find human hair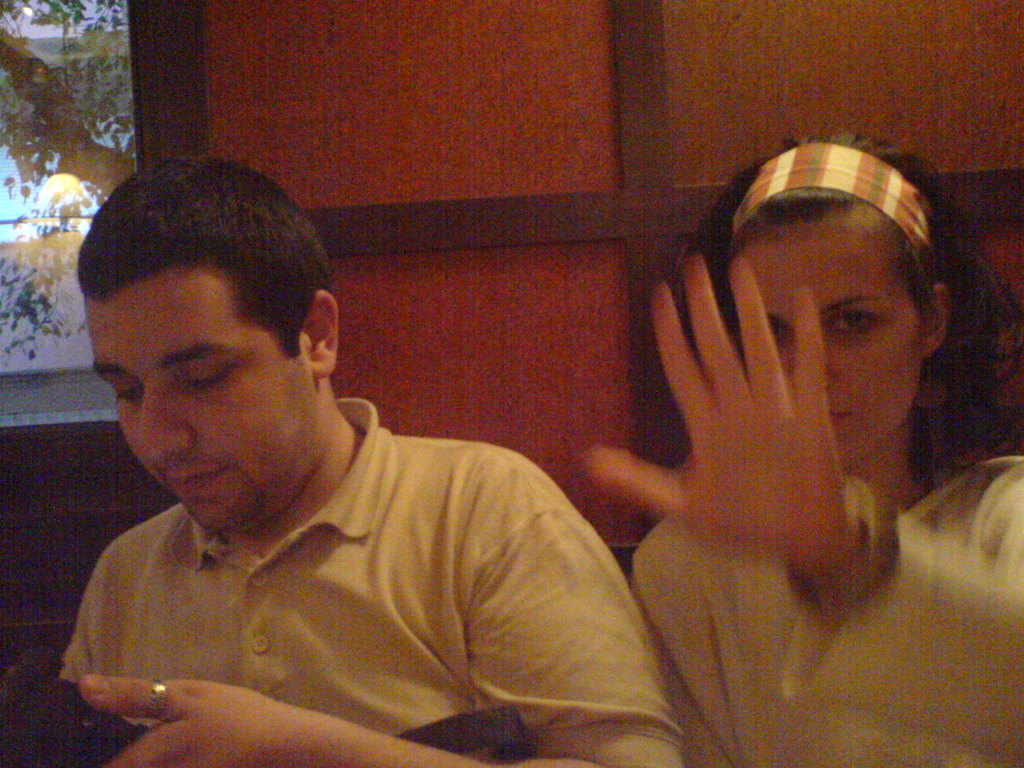
box=[682, 132, 1023, 497]
